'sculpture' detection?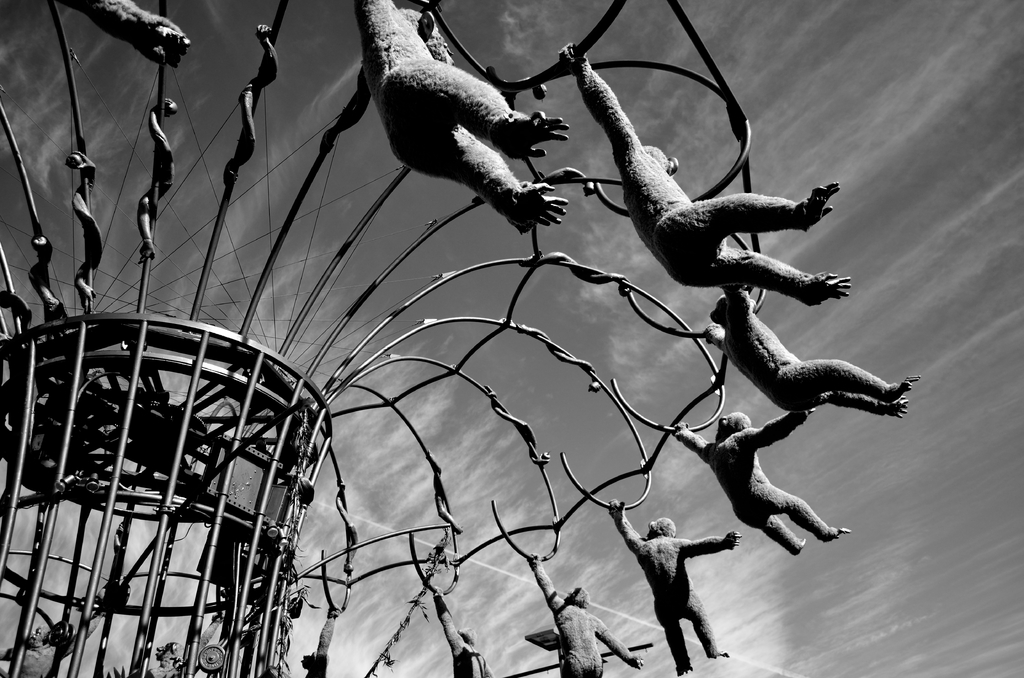
box=[425, 579, 489, 677]
